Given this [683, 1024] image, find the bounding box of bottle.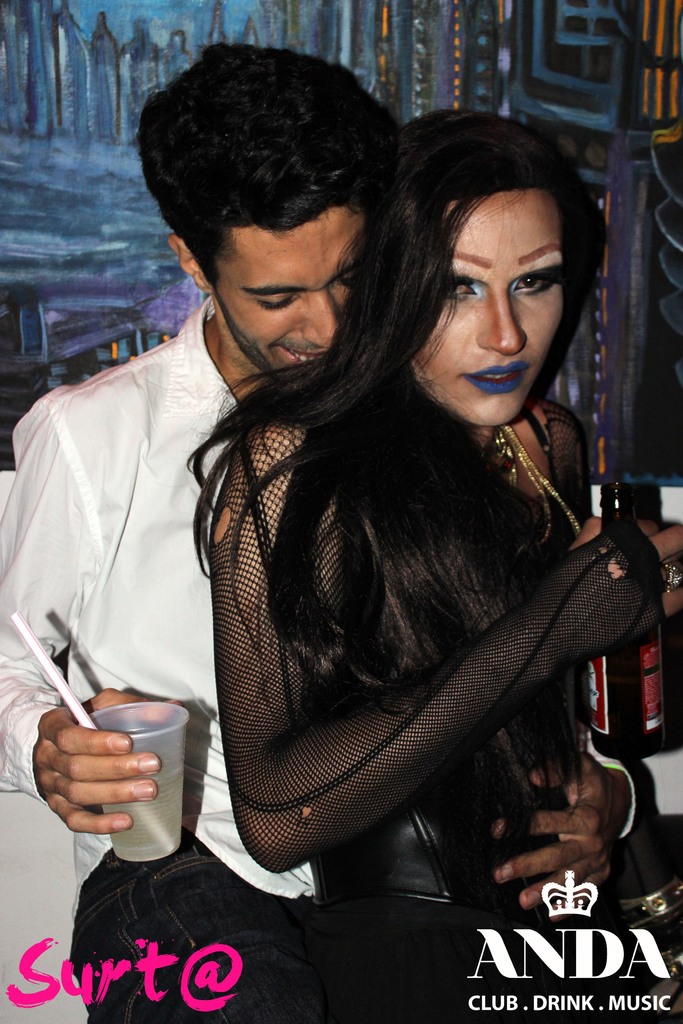
x1=586, y1=477, x2=672, y2=765.
